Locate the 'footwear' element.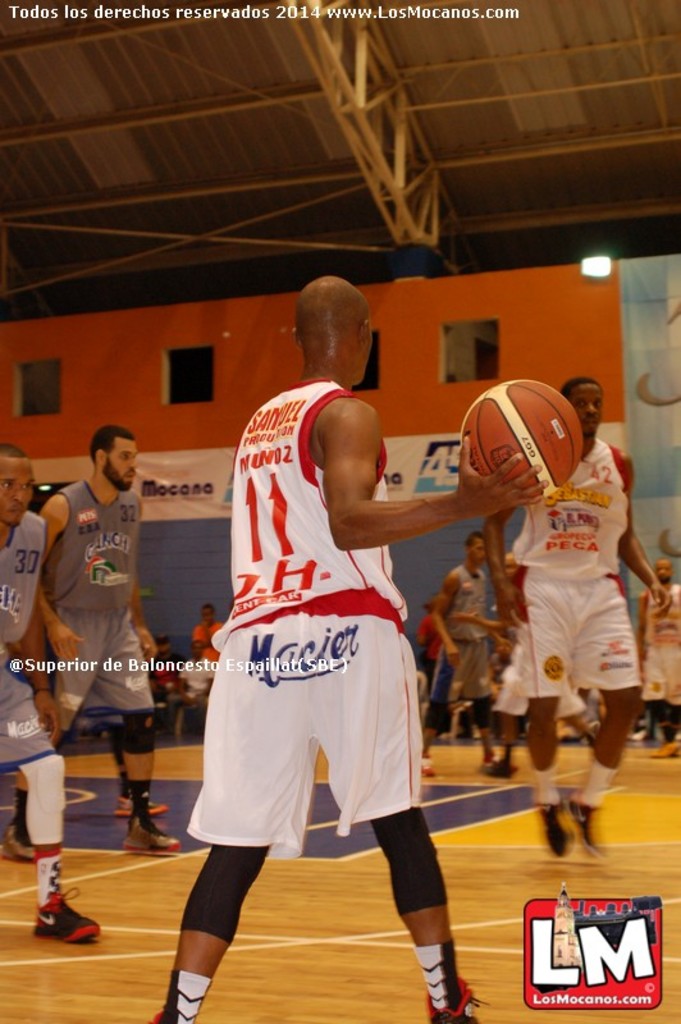
Element bbox: [x1=571, y1=800, x2=602, y2=863].
